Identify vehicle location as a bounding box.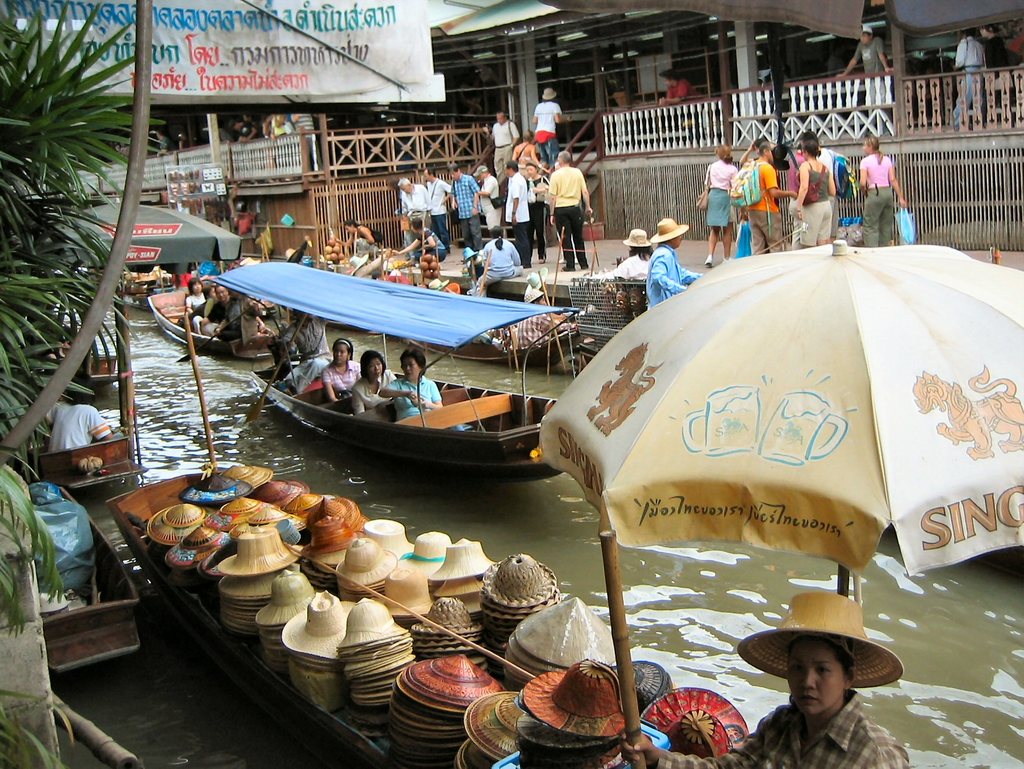
Rect(77, 347, 119, 391).
